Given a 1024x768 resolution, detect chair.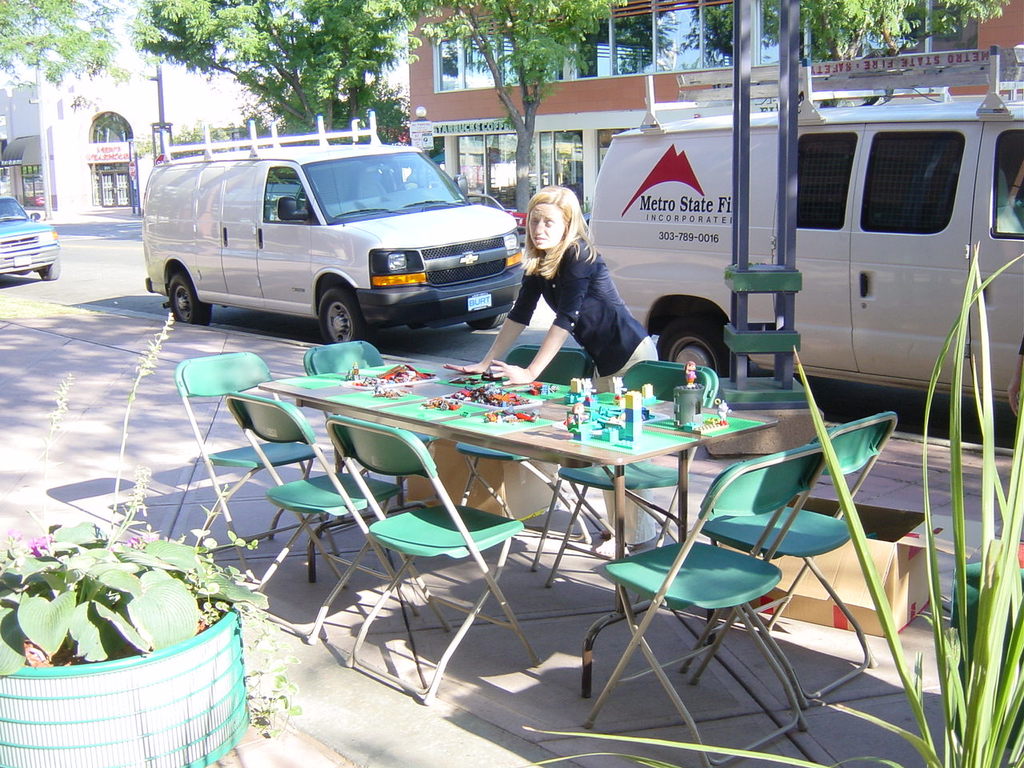
crop(176, 354, 326, 570).
